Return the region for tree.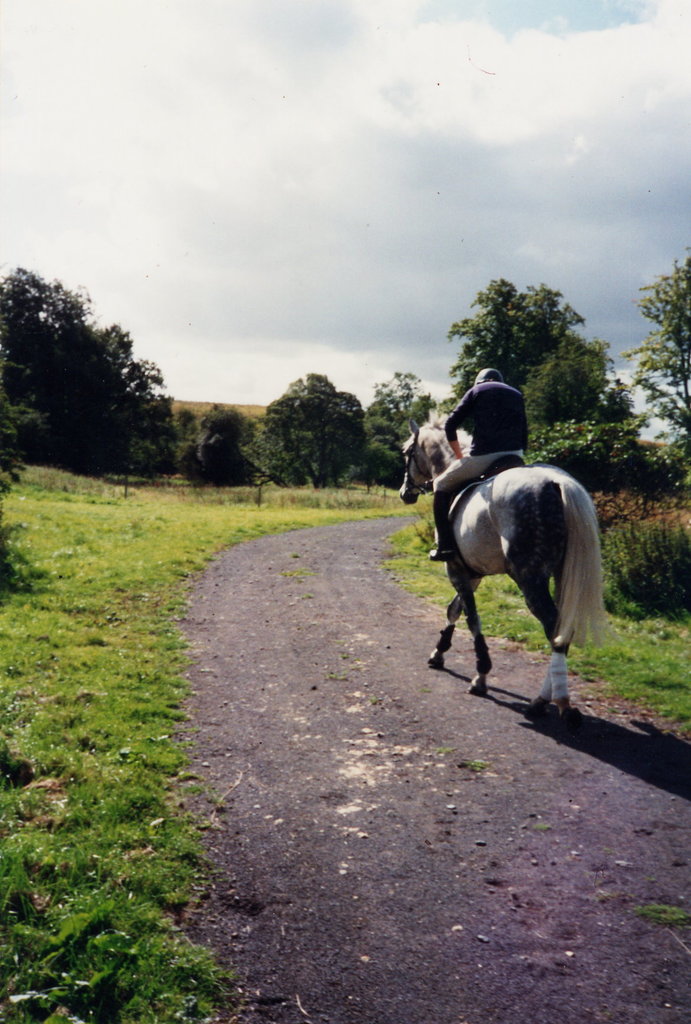
l=238, t=367, r=371, b=490.
